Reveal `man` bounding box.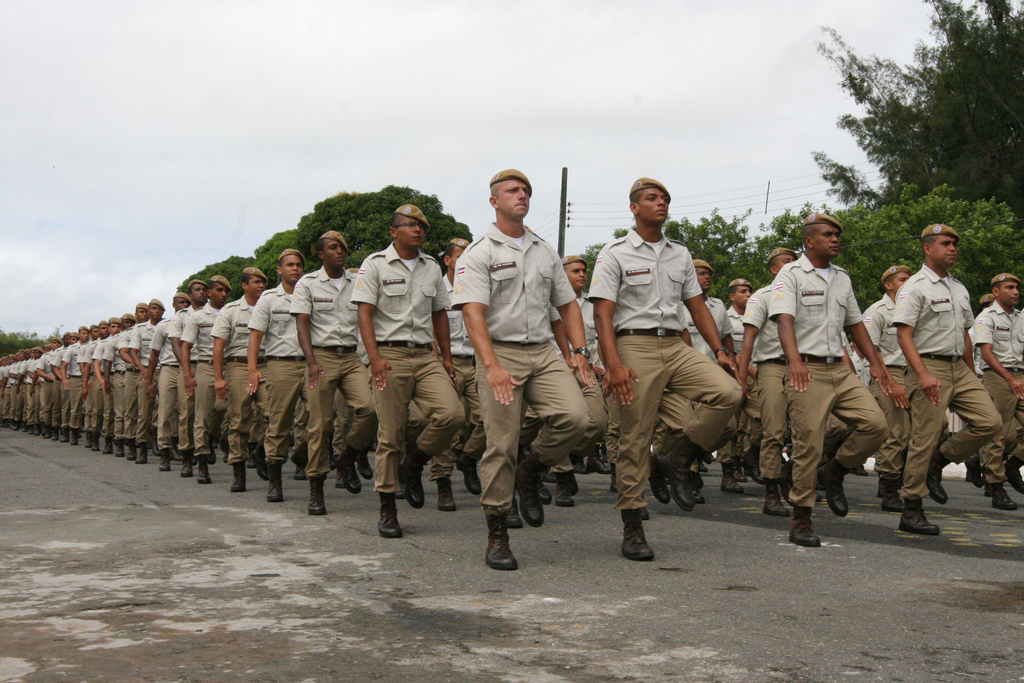
Revealed: bbox=[728, 276, 756, 353].
